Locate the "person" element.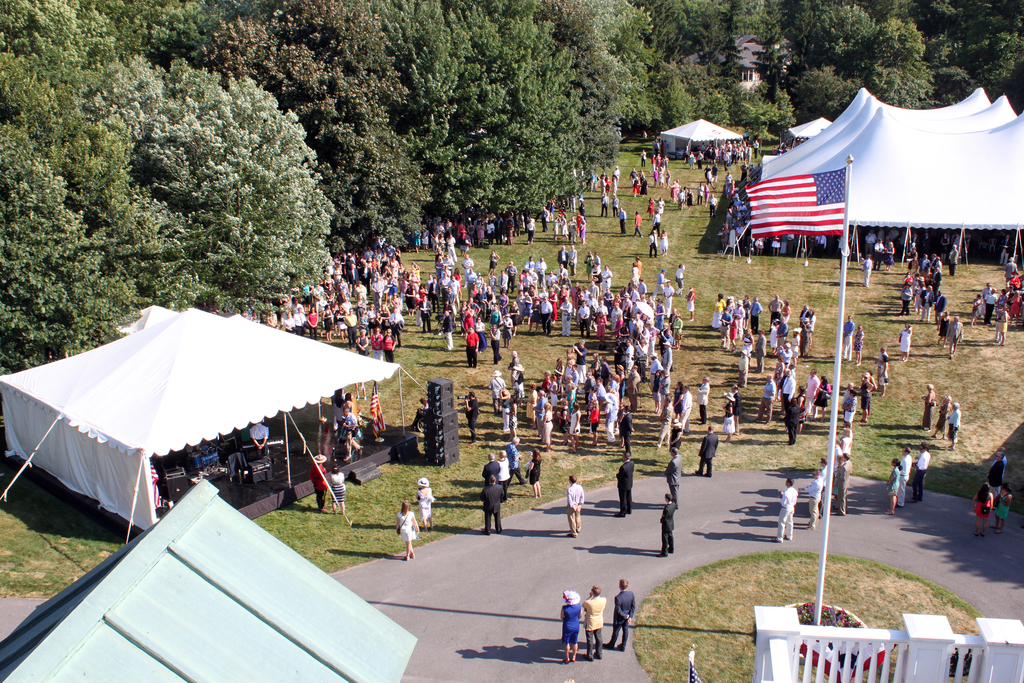
Element bbox: l=701, t=417, r=718, b=478.
